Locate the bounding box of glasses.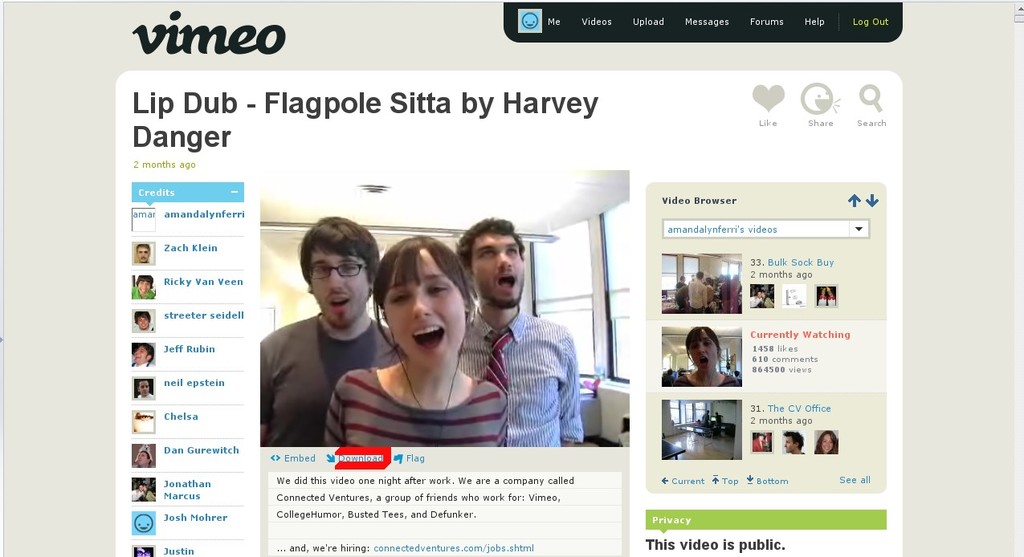
Bounding box: bbox(305, 262, 369, 280).
